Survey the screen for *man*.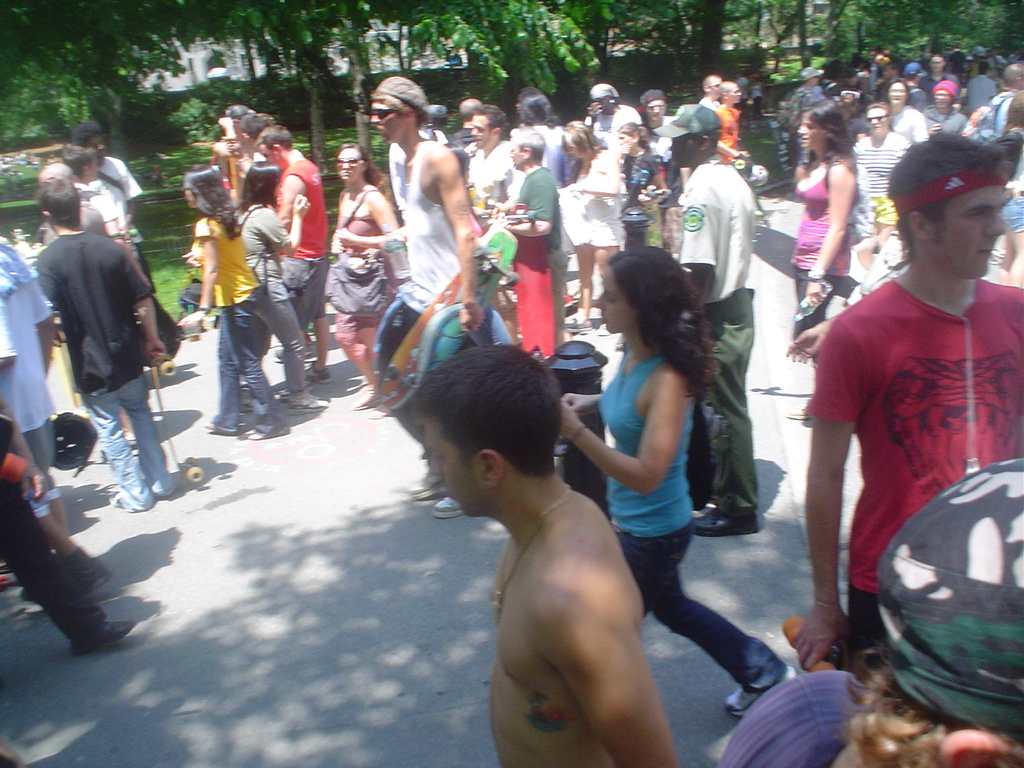
Survey found: (x1=454, y1=94, x2=474, y2=138).
